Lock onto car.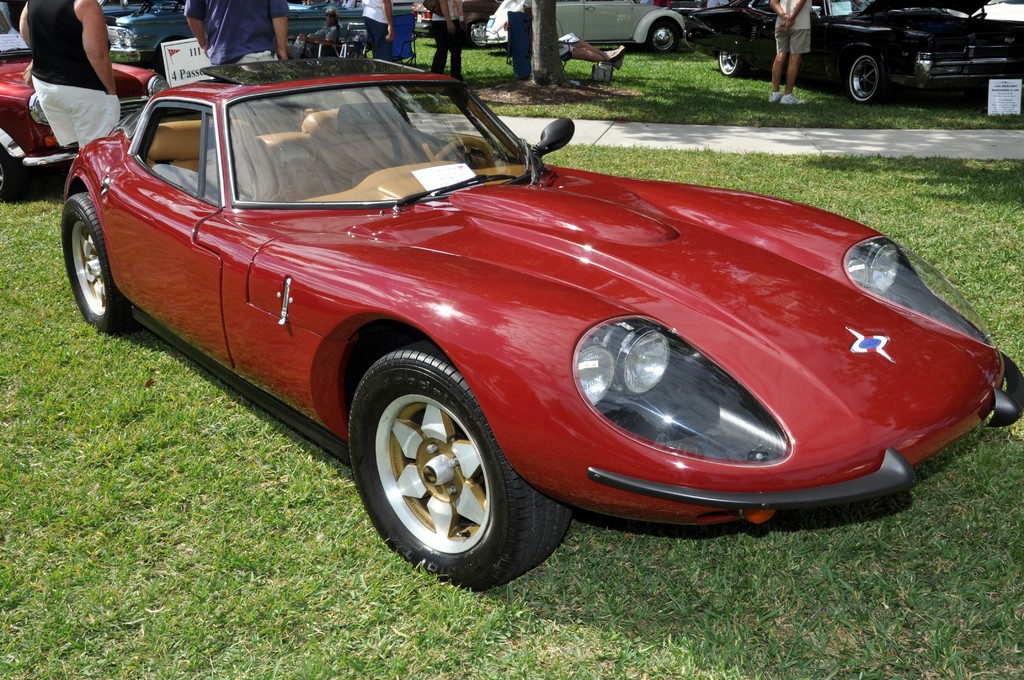
Locked: BBox(63, 54, 975, 581).
